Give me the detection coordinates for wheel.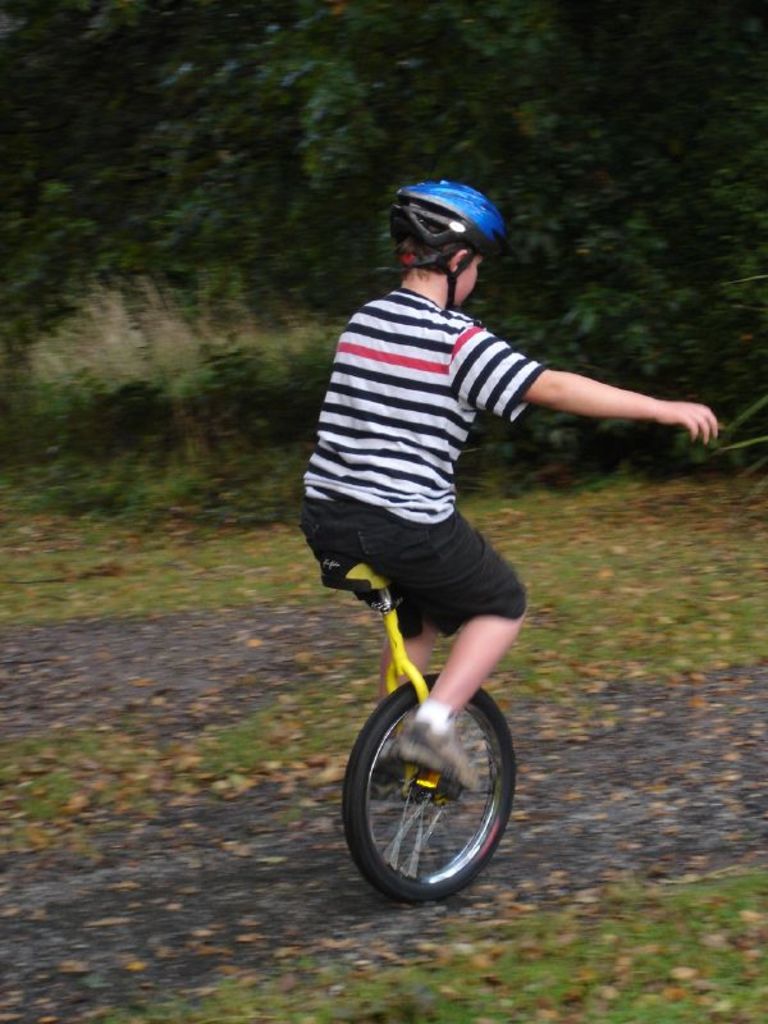
335/669/520/902.
